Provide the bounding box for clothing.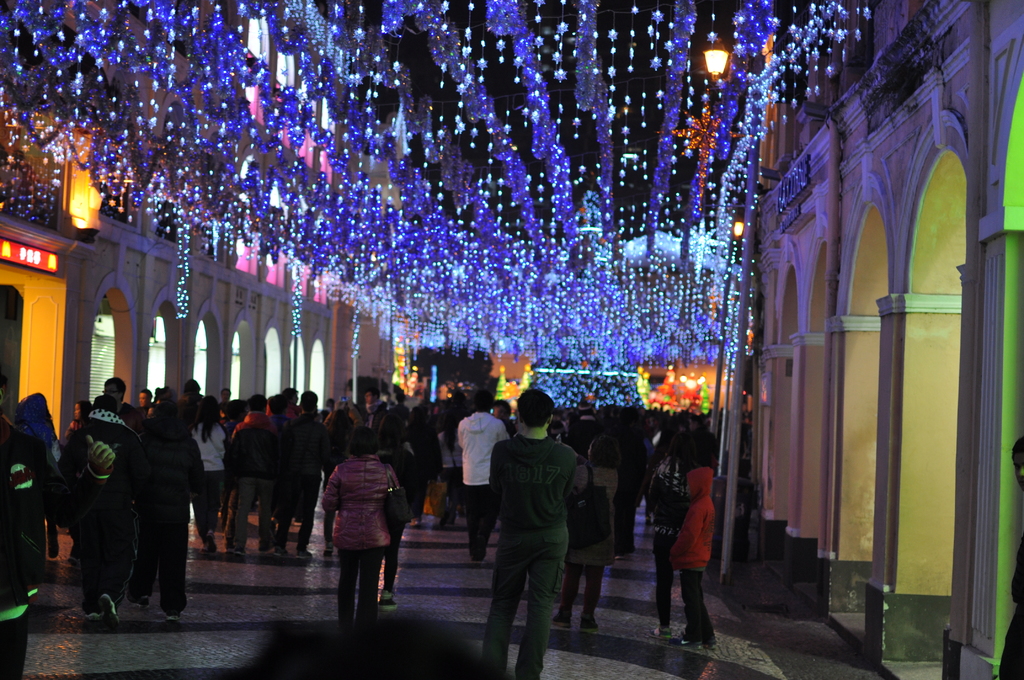
<bbox>676, 465, 714, 574</bbox>.
